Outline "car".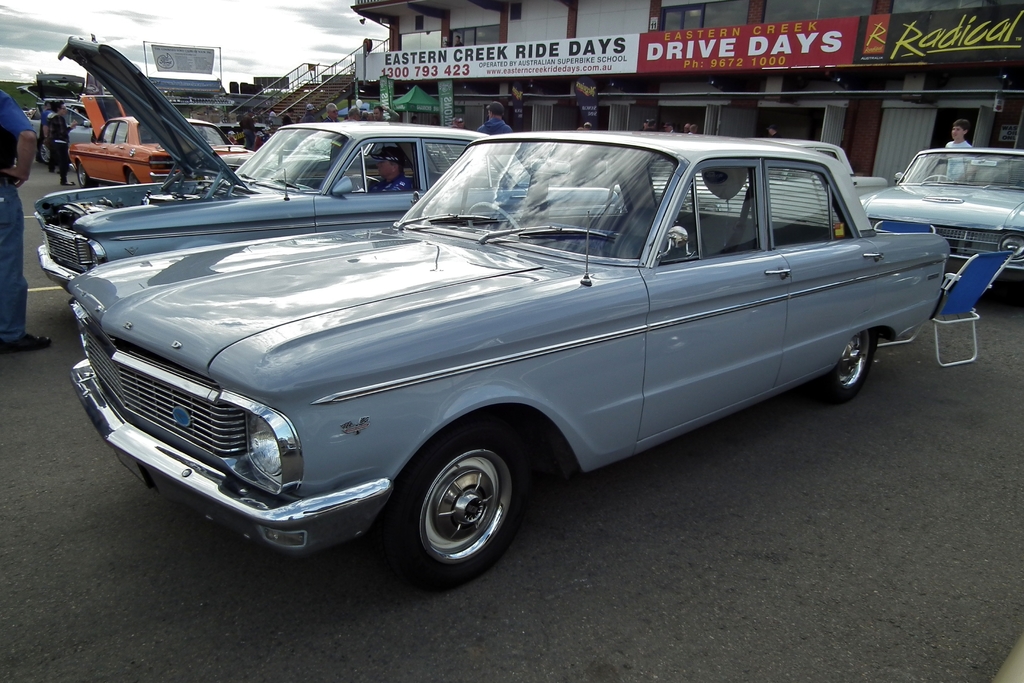
Outline: x1=68, y1=95, x2=255, y2=185.
